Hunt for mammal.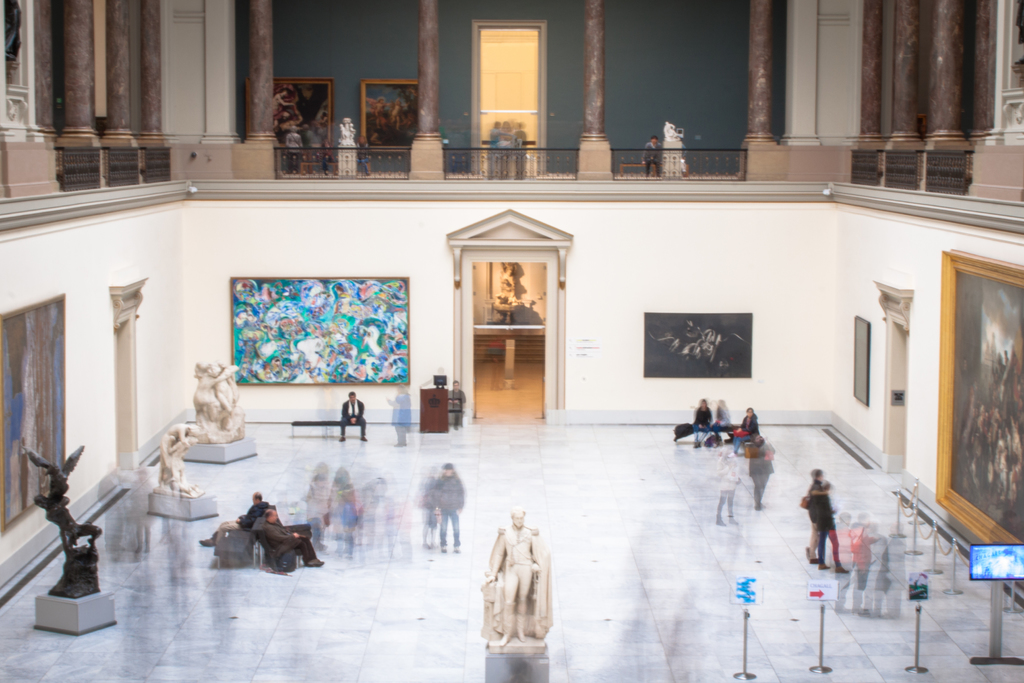
Hunted down at (left=691, top=395, right=715, bottom=448).
